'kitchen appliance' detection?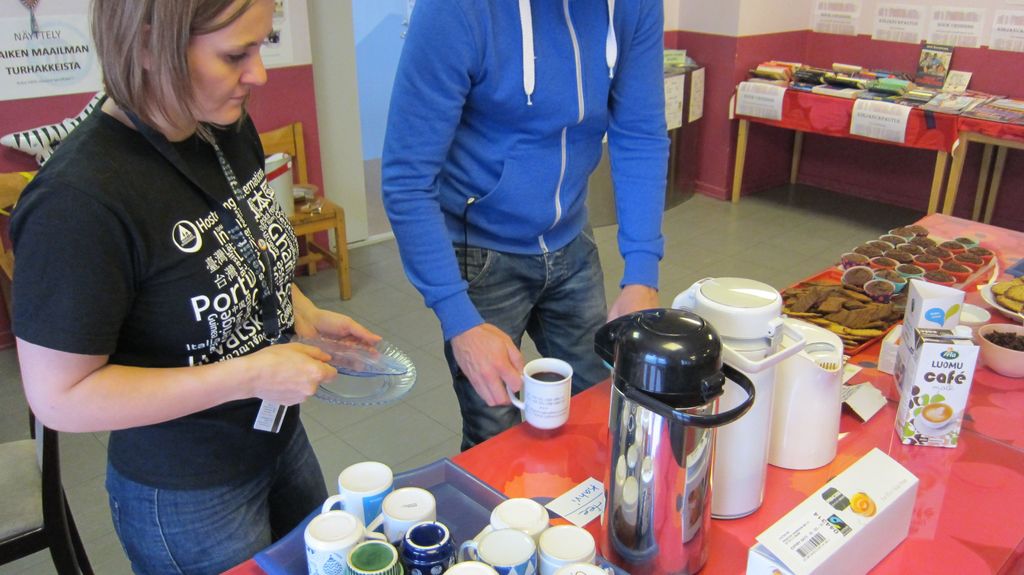
{"left": 779, "top": 320, "right": 843, "bottom": 474}
